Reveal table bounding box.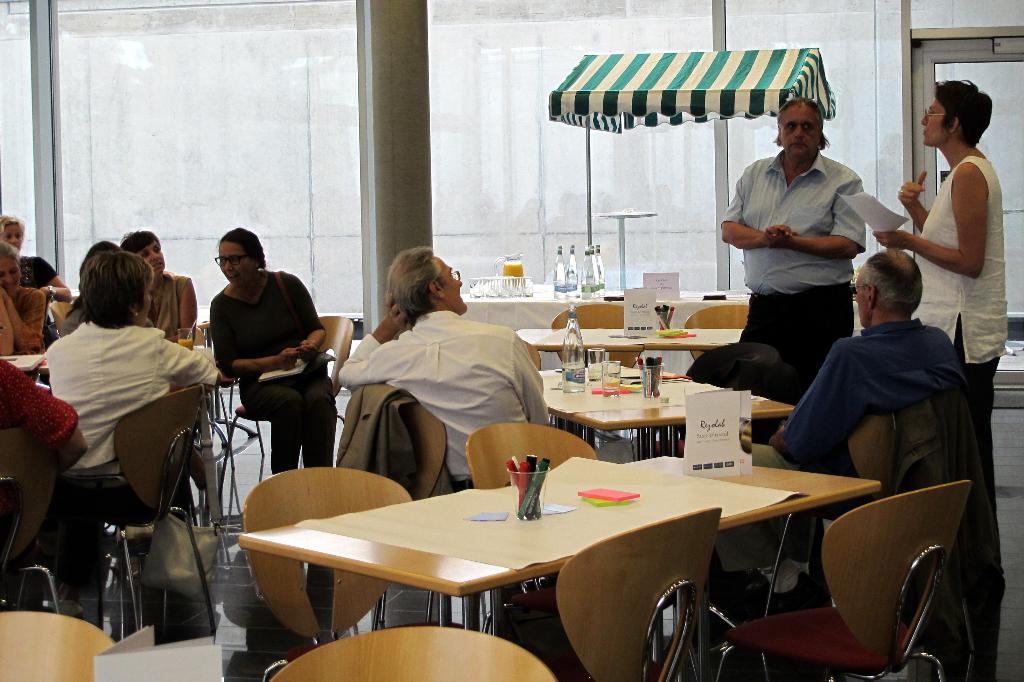
Revealed: Rect(227, 459, 904, 681).
